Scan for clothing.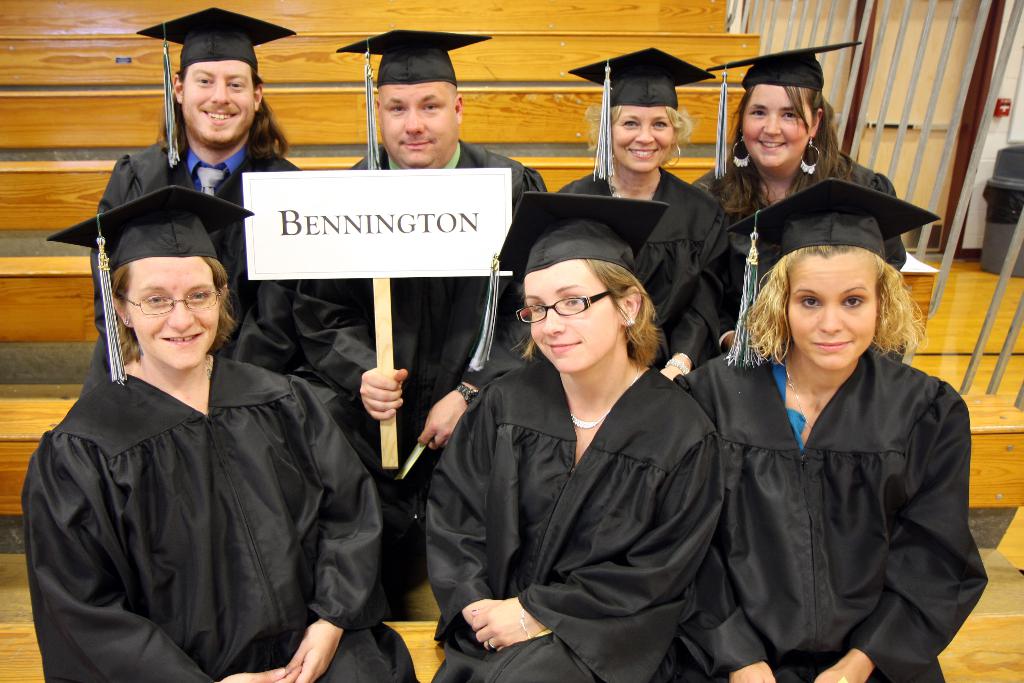
Scan result: detection(426, 349, 725, 682).
